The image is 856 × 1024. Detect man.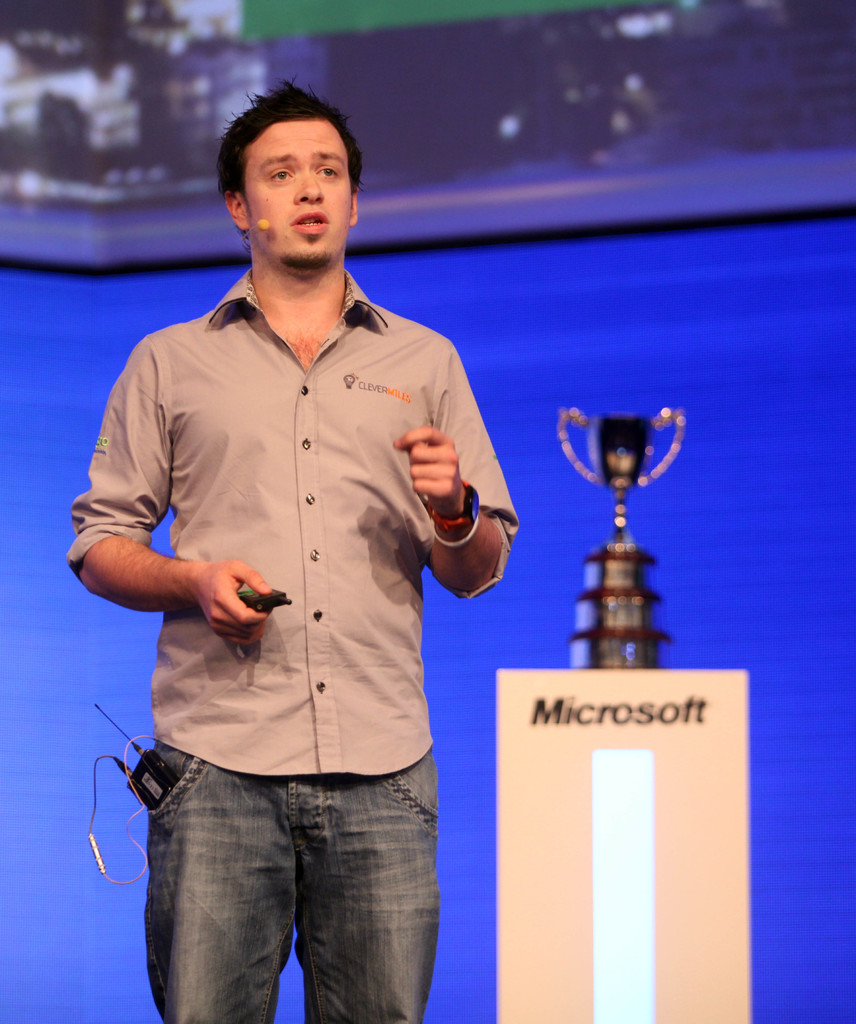
Detection: (104, 63, 521, 993).
